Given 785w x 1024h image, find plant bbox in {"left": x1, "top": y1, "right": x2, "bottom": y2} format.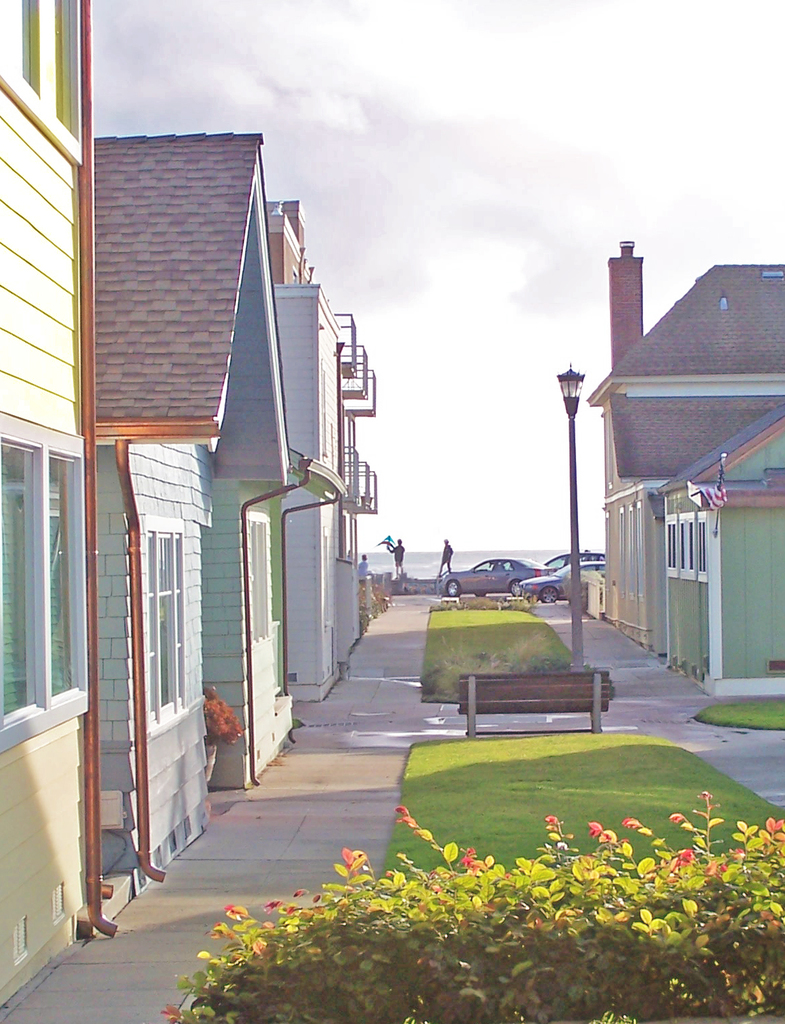
{"left": 514, "top": 820, "right": 686, "bottom": 1023}.
